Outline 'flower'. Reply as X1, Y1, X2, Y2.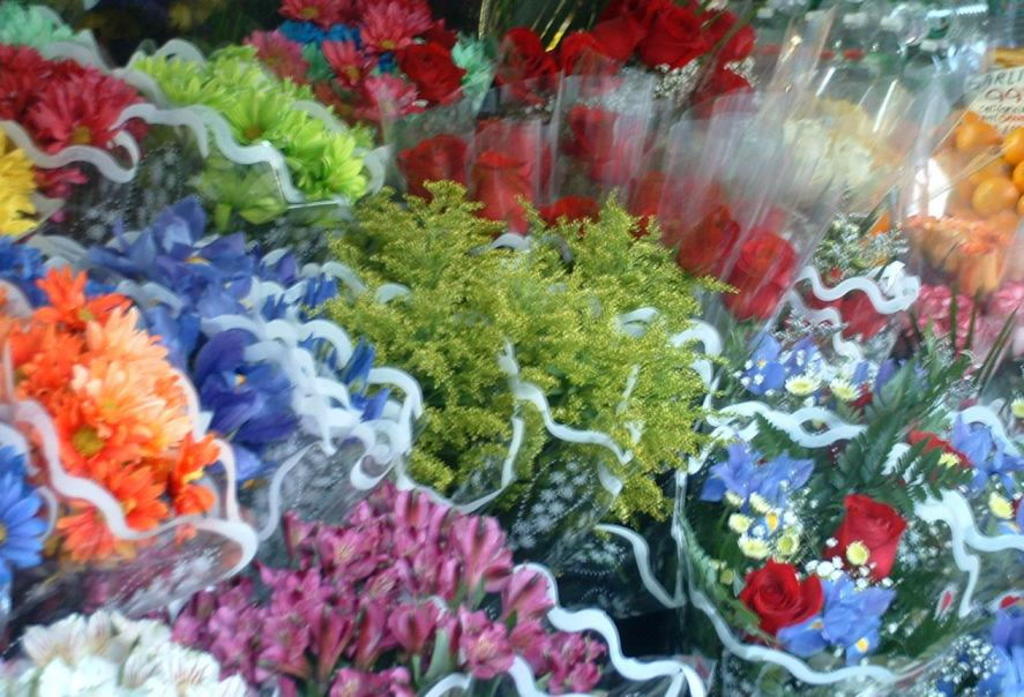
551, 196, 603, 219.
